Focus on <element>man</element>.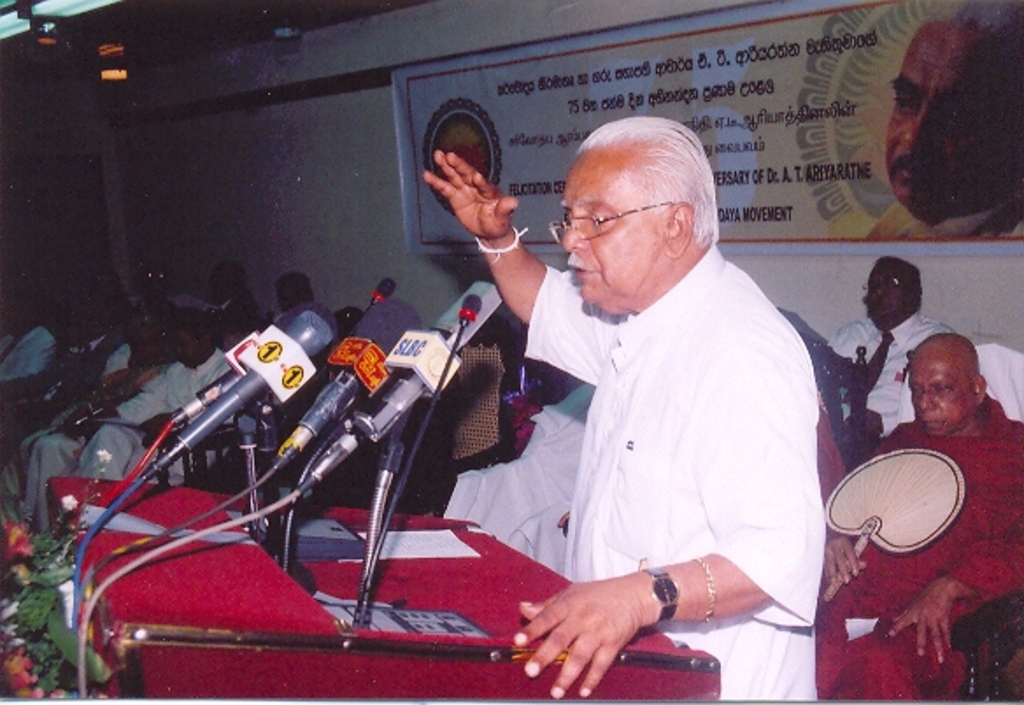
Focused at [452, 114, 842, 698].
